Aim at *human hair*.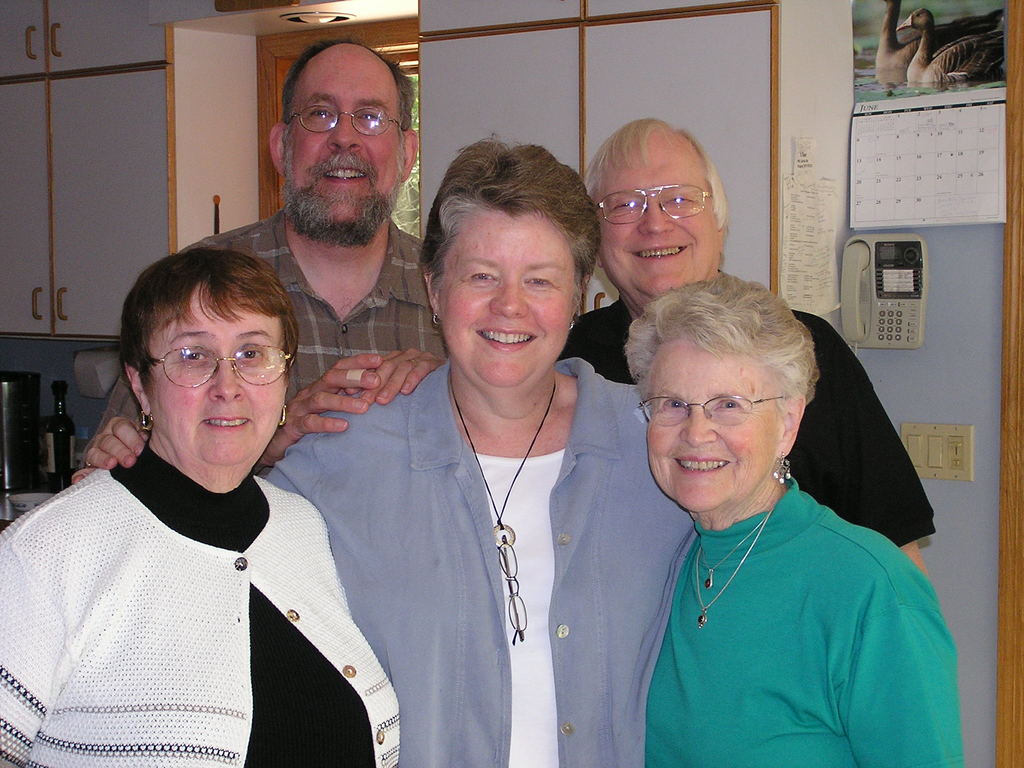
Aimed at left=584, top=114, right=729, bottom=228.
